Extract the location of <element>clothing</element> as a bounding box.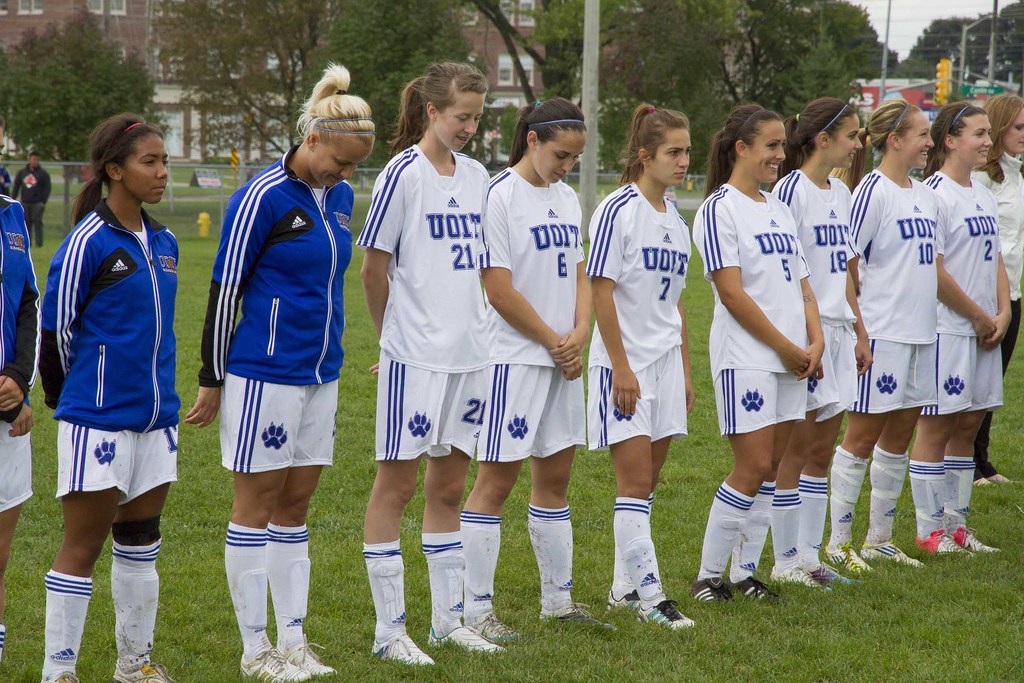
select_region(588, 181, 694, 453).
